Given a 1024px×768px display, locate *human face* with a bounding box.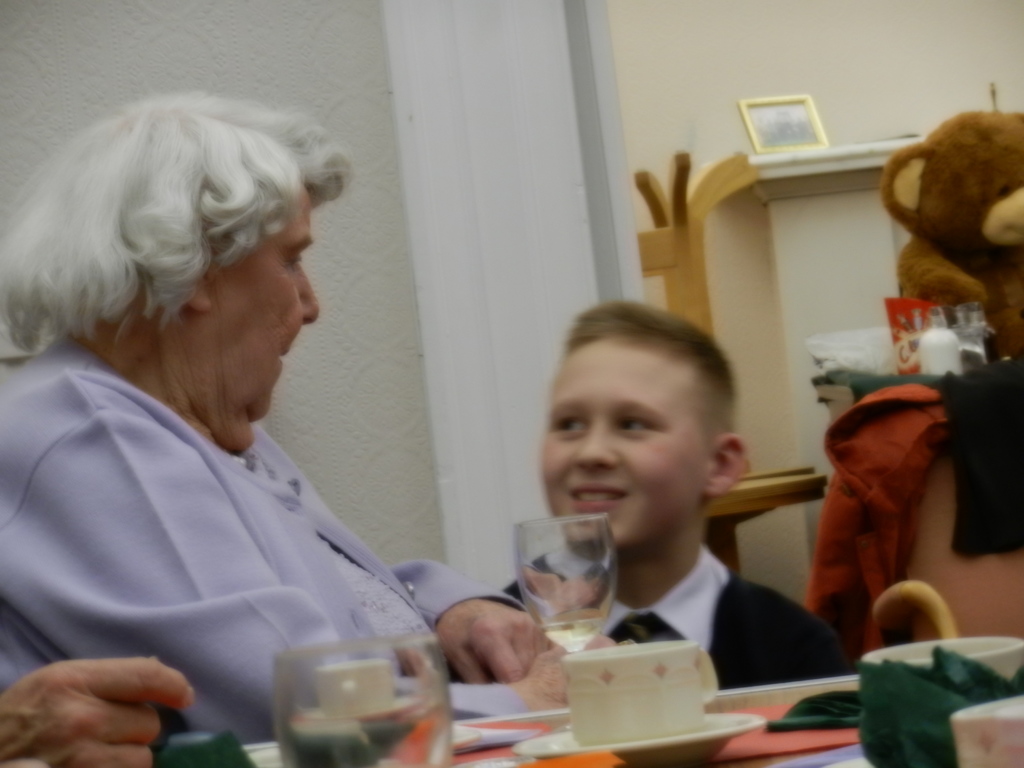
Located: l=209, t=180, r=325, b=429.
